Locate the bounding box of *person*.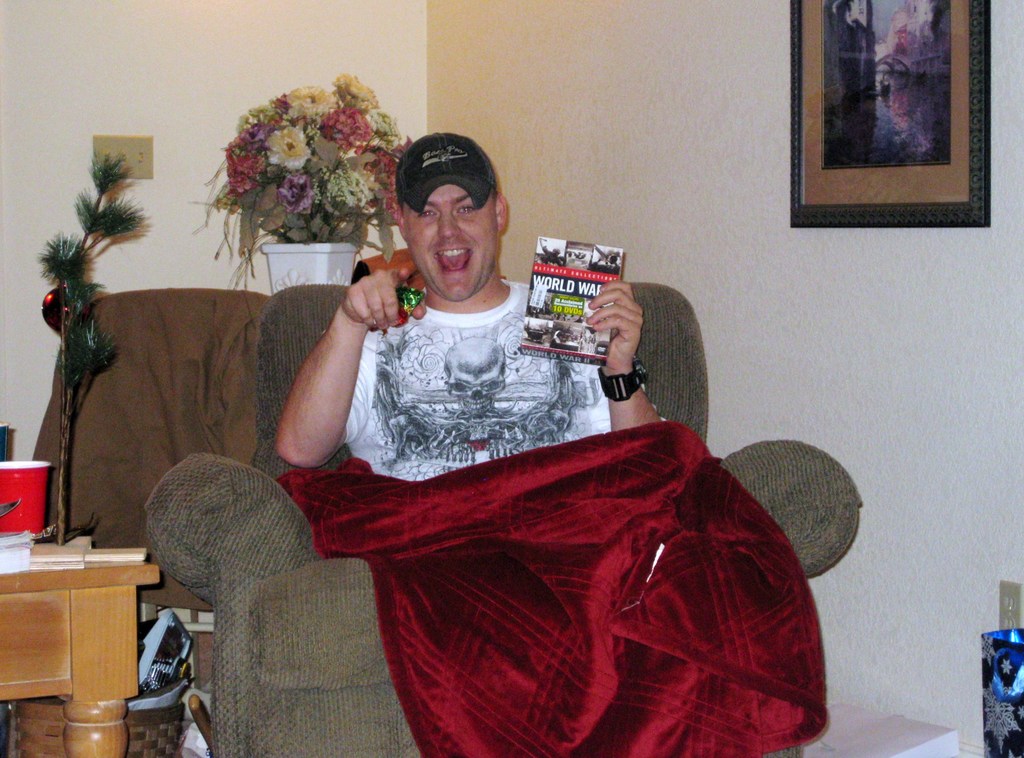
Bounding box: Rect(540, 236, 565, 264).
